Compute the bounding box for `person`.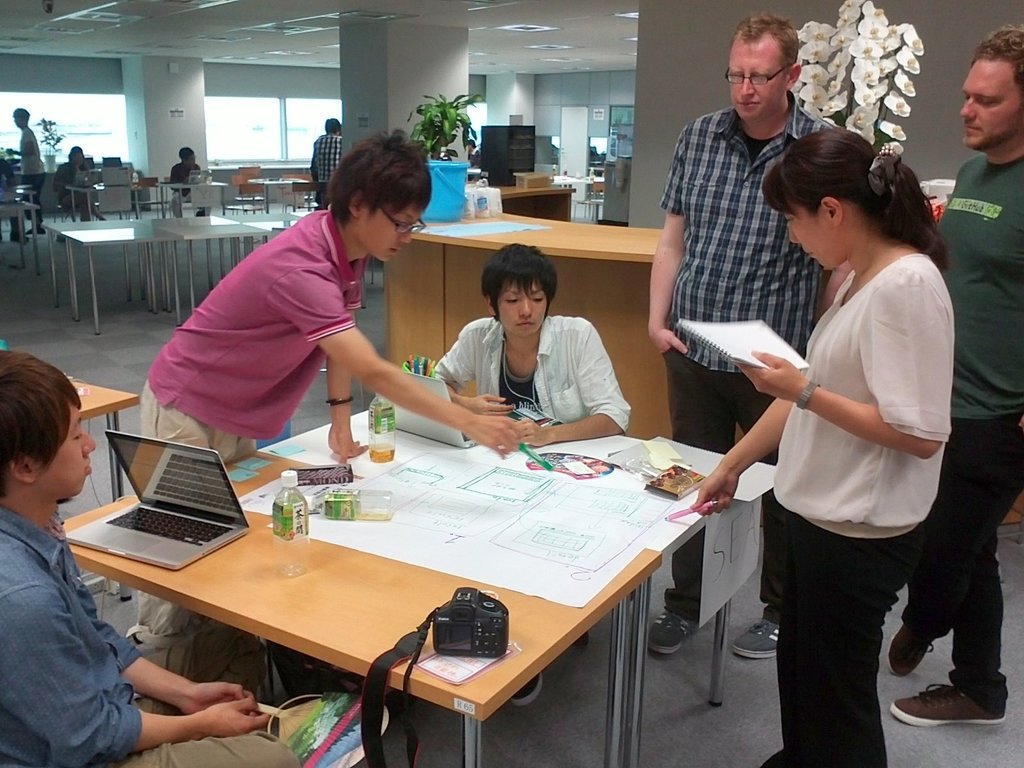
bbox(12, 102, 48, 229).
